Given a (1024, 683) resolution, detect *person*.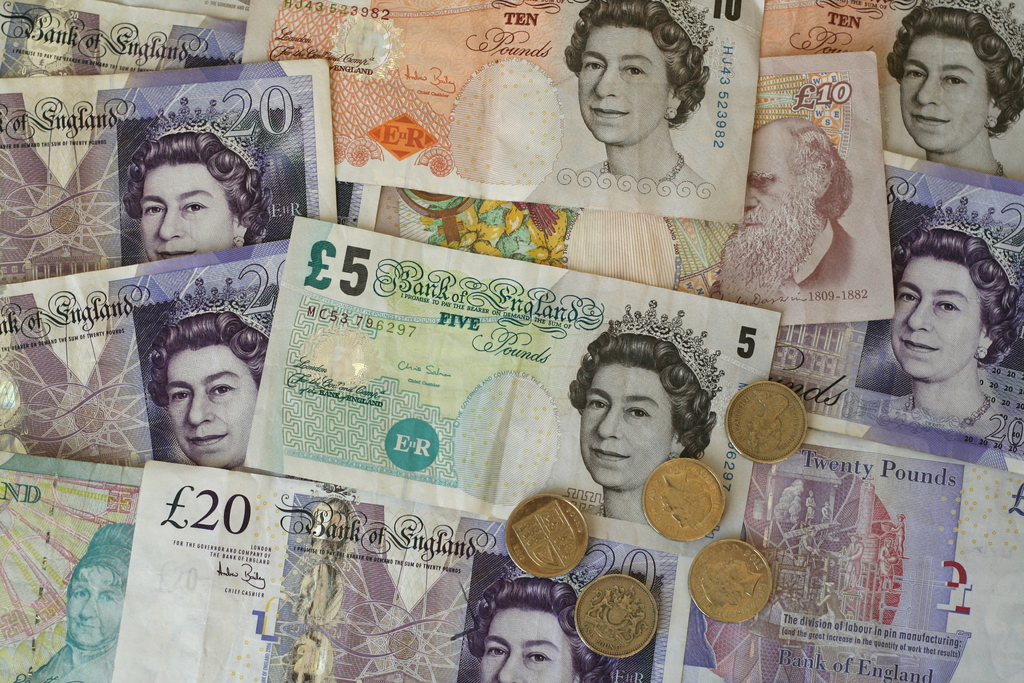
<region>796, 522, 822, 580</region>.
